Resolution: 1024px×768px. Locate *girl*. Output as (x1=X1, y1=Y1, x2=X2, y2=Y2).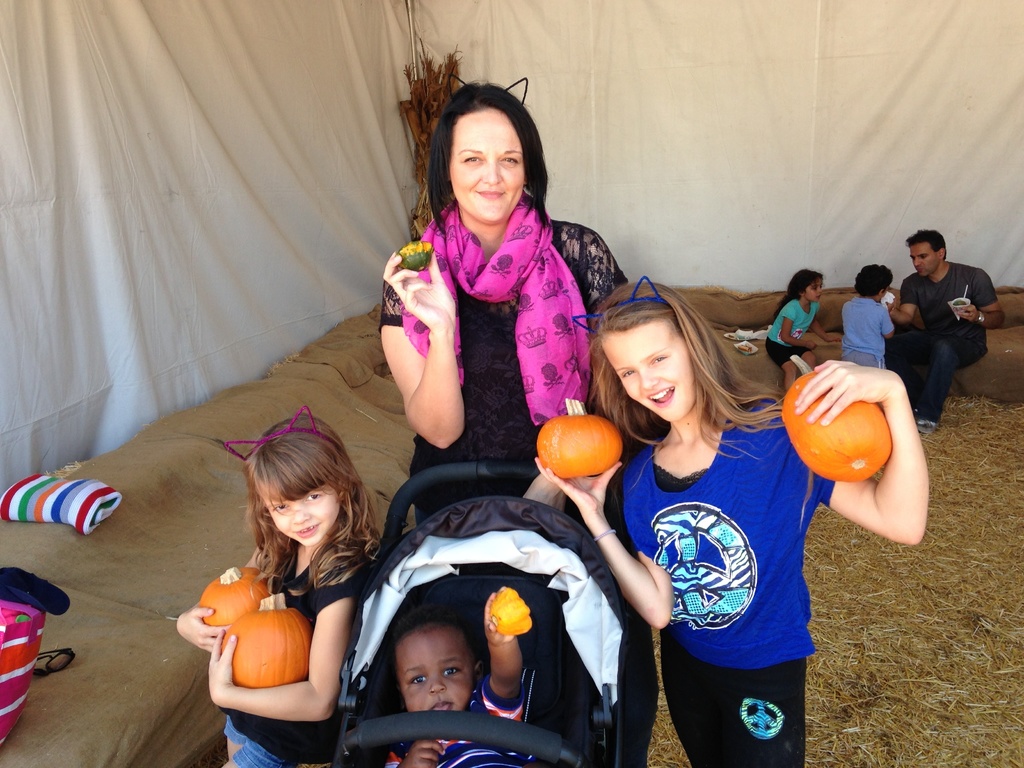
(x1=760, y1=269, x2=846, y2=390).
